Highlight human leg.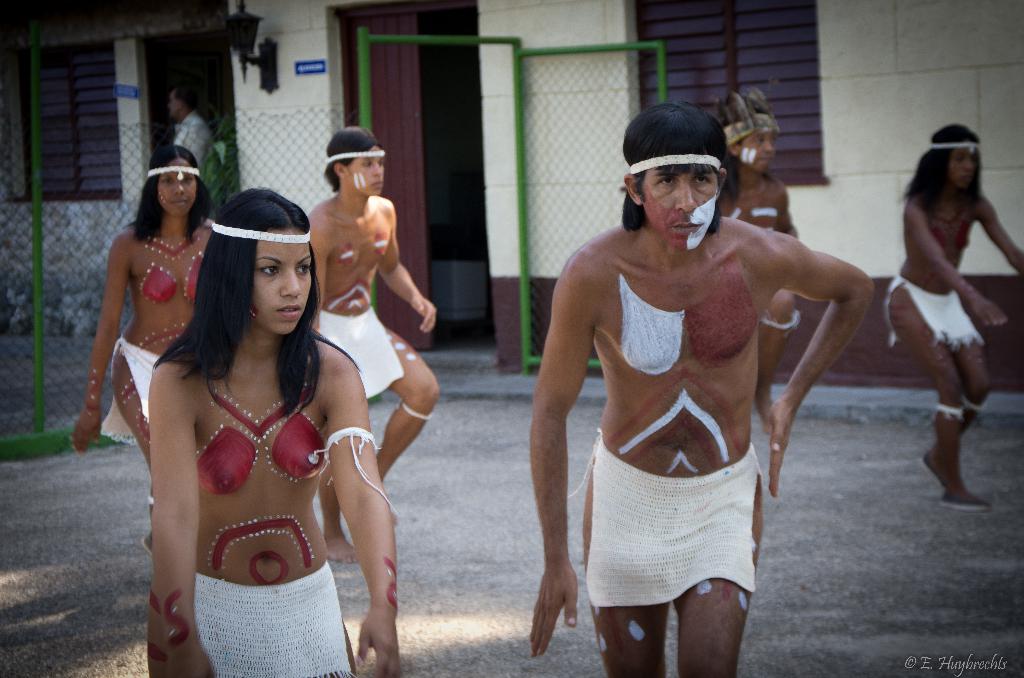
Highlighted region: bbox(104, 340, 156, 554).
